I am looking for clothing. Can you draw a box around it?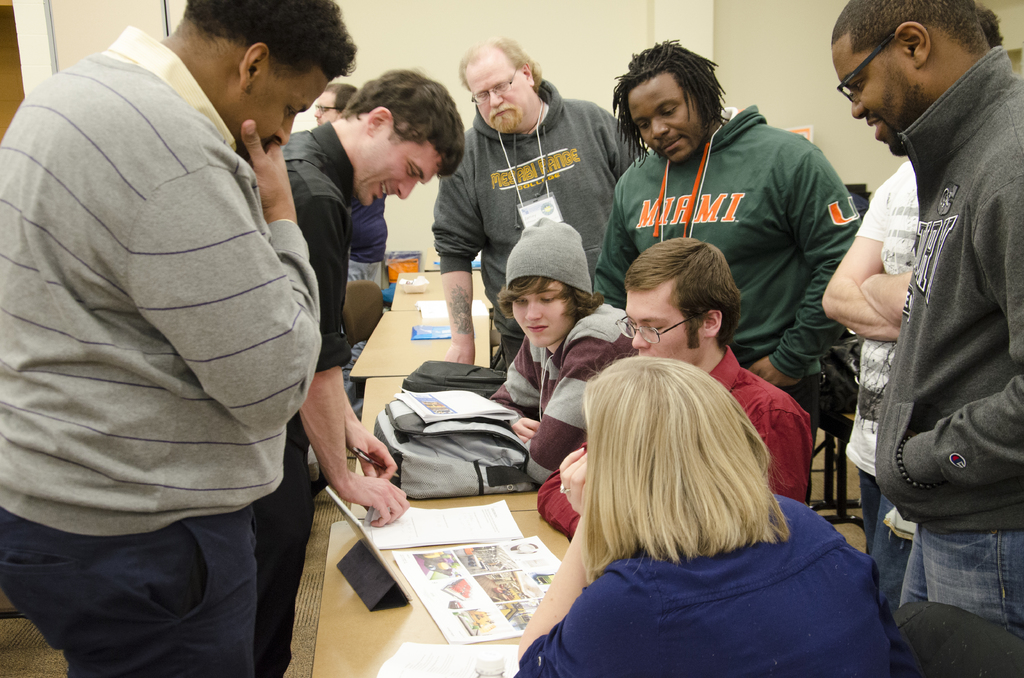
Sure, the bounding box is BBox(8, 0, 344, 639).
